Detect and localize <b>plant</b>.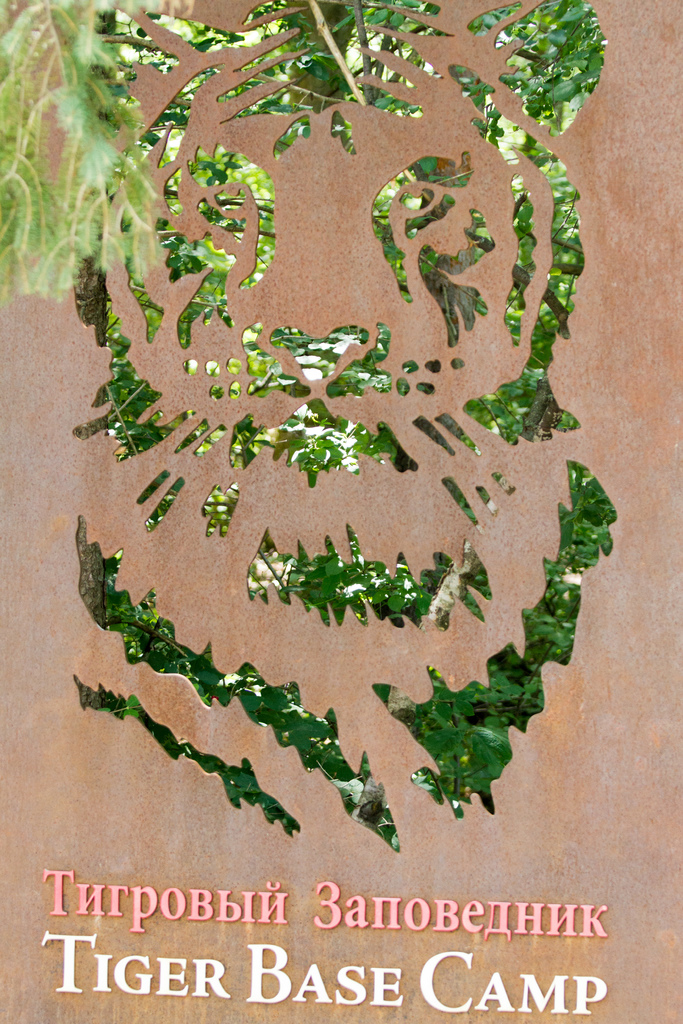
Localized at <box>62,0,630,861</box>.
